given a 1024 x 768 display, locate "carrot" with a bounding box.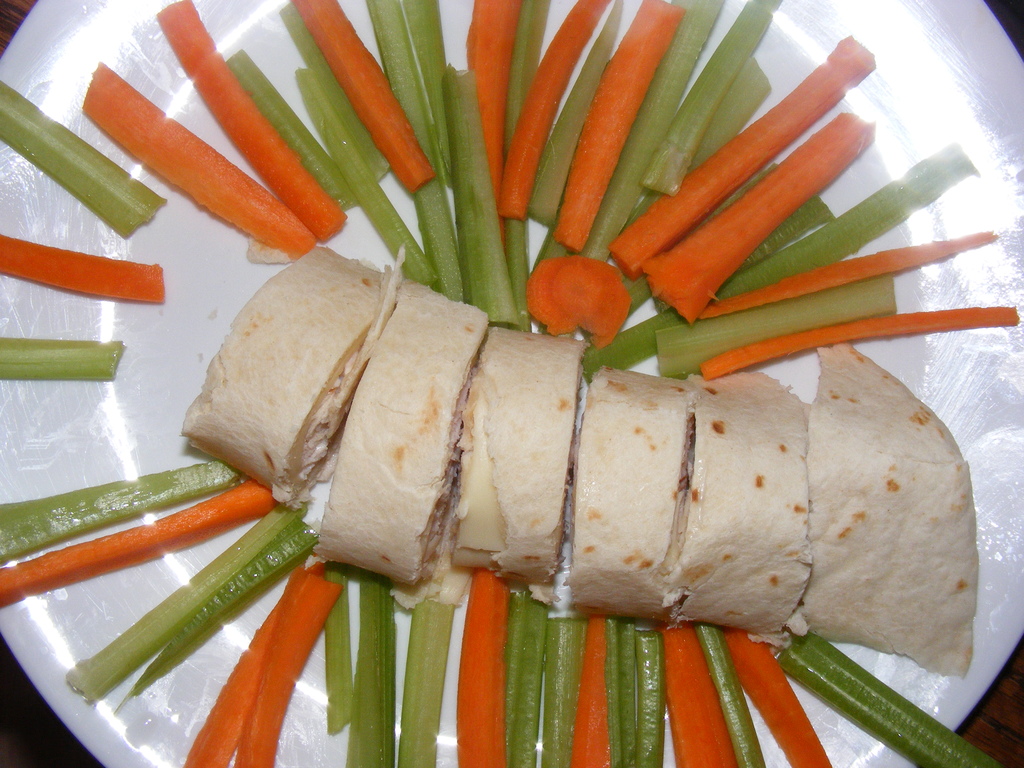
Located: [0, 237, 164, 305].
